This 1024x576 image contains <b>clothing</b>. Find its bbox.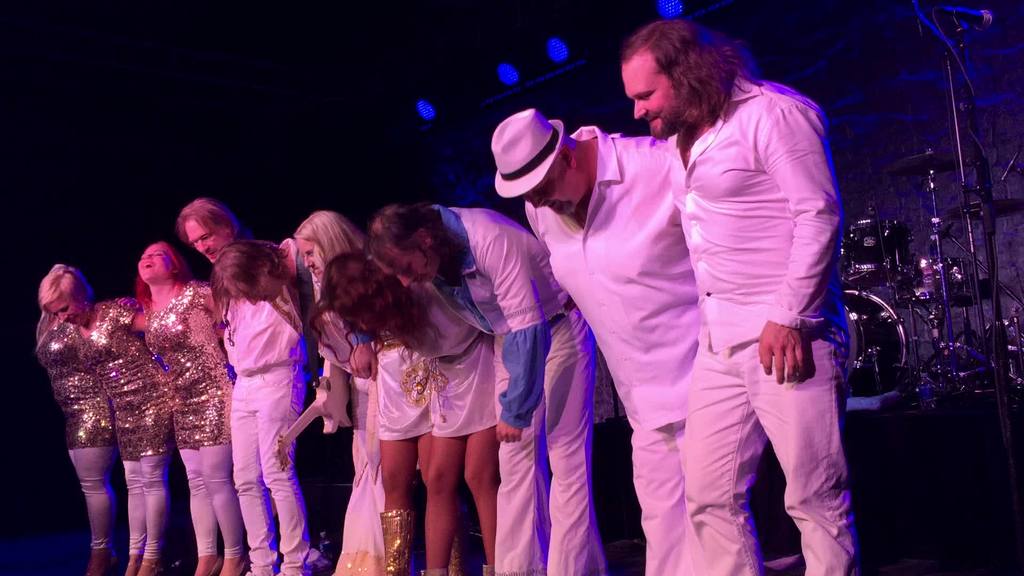
(326, 309, 383, 575).
